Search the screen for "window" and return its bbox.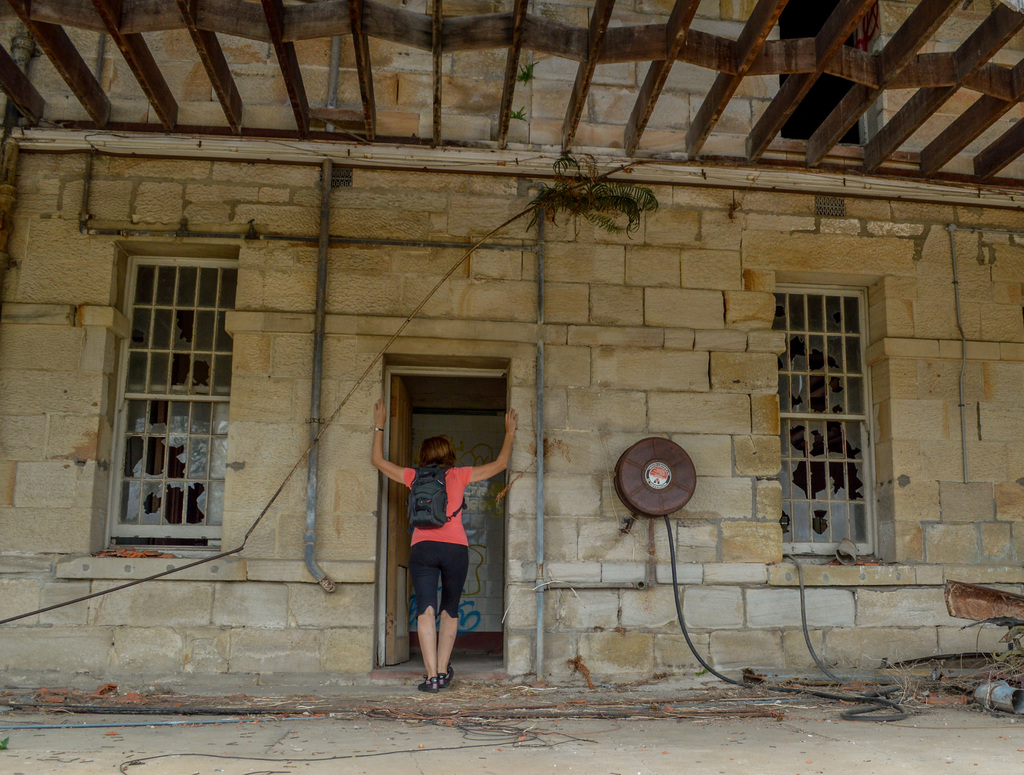
Found: locate(110, 252, 232, 552).
